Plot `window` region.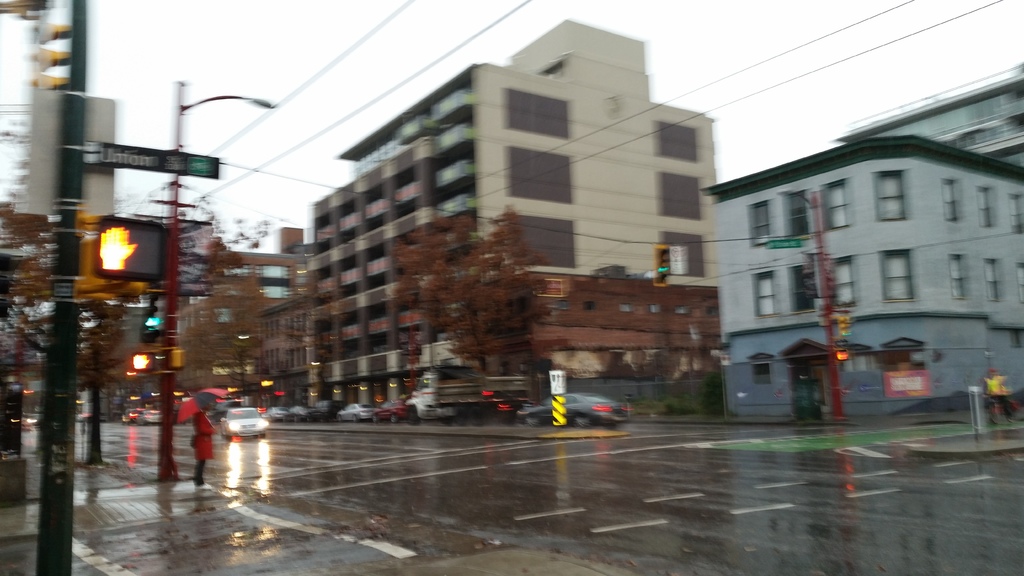
Plotted at bbox=[939, 177, 956, 223].
